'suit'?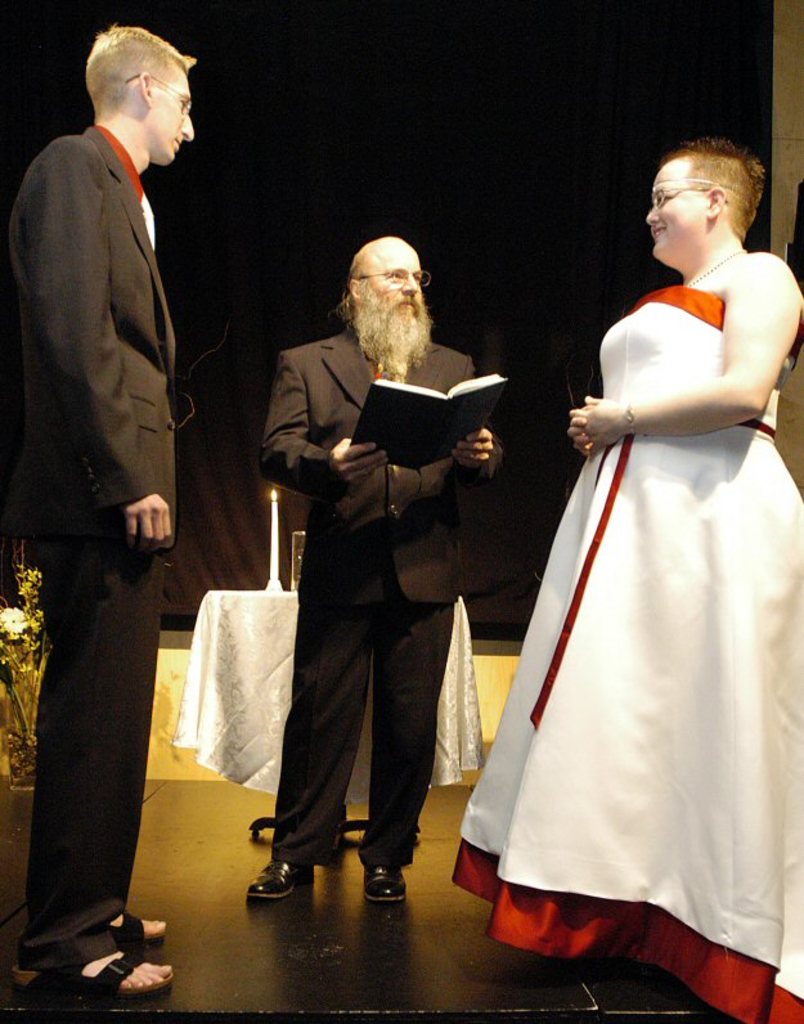
(5,121,192,974)
